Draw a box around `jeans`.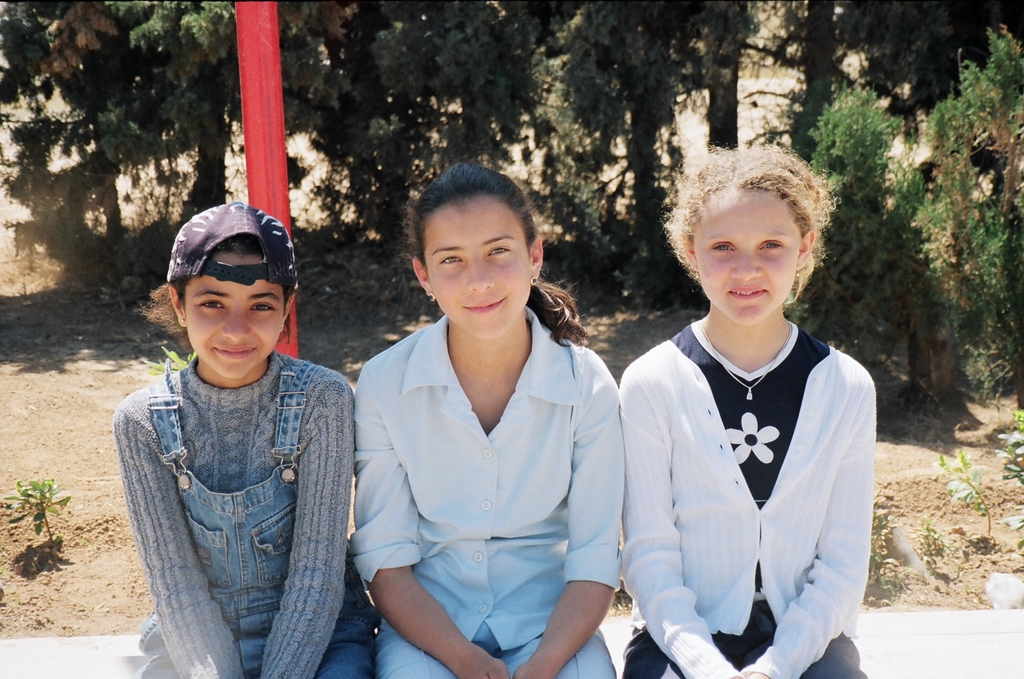
(136, 354, 323, 678).
